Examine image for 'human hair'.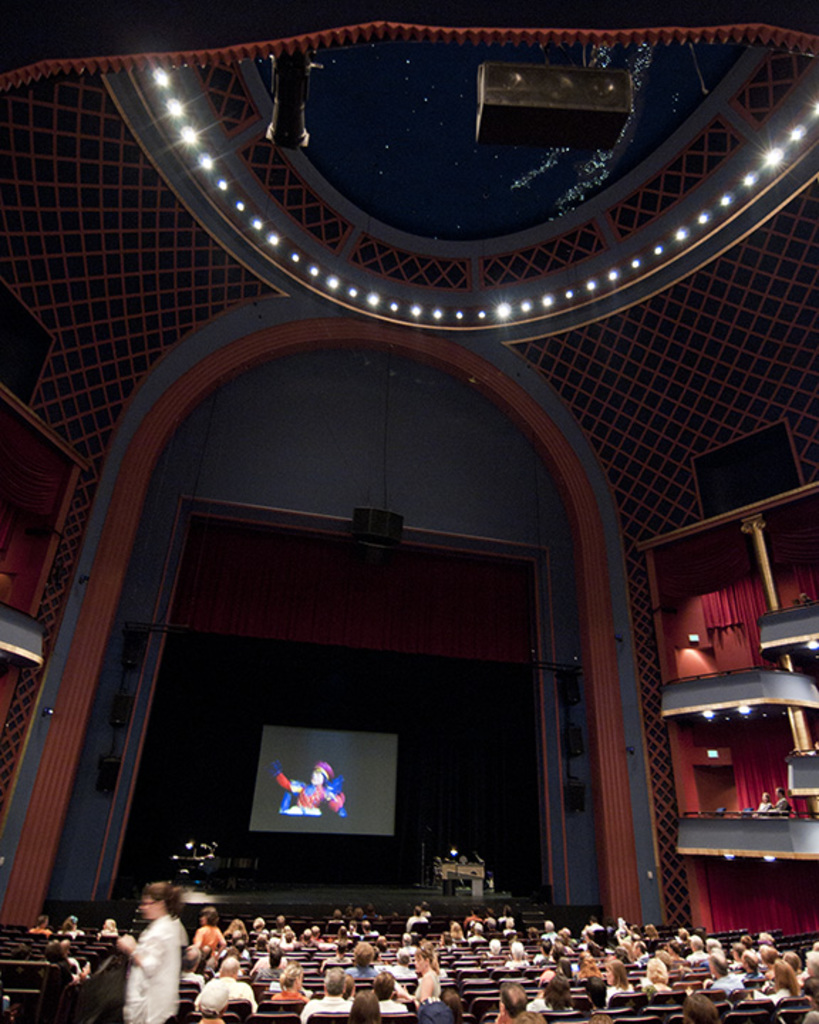
Examination result: (607, 957, 626, 993).
